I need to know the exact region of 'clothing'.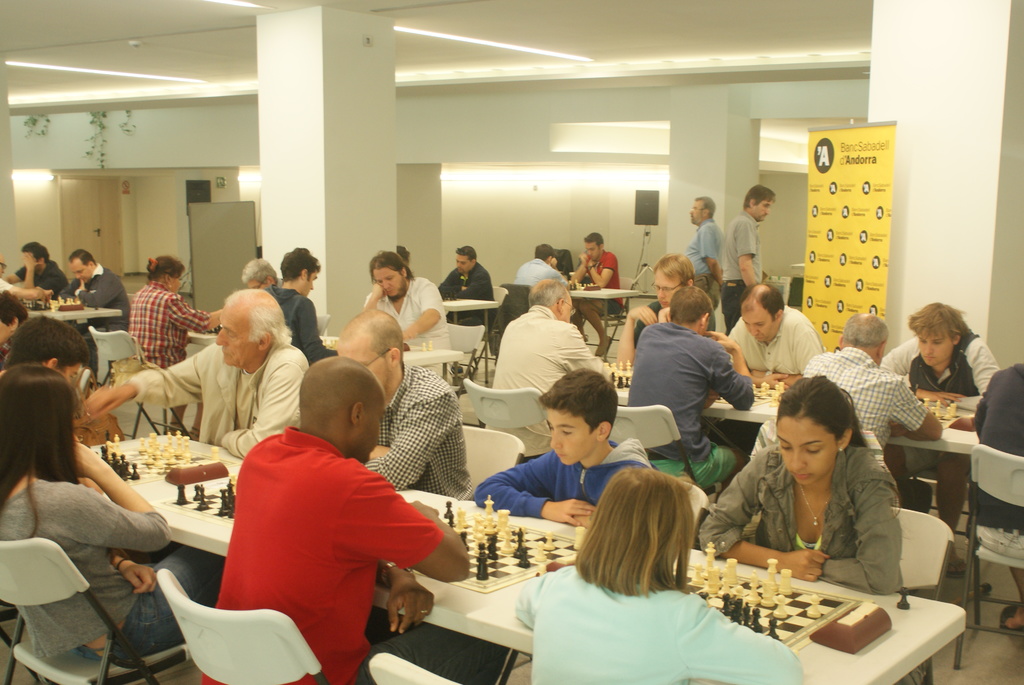
Region: select_region(360, 274, 453, 351).
